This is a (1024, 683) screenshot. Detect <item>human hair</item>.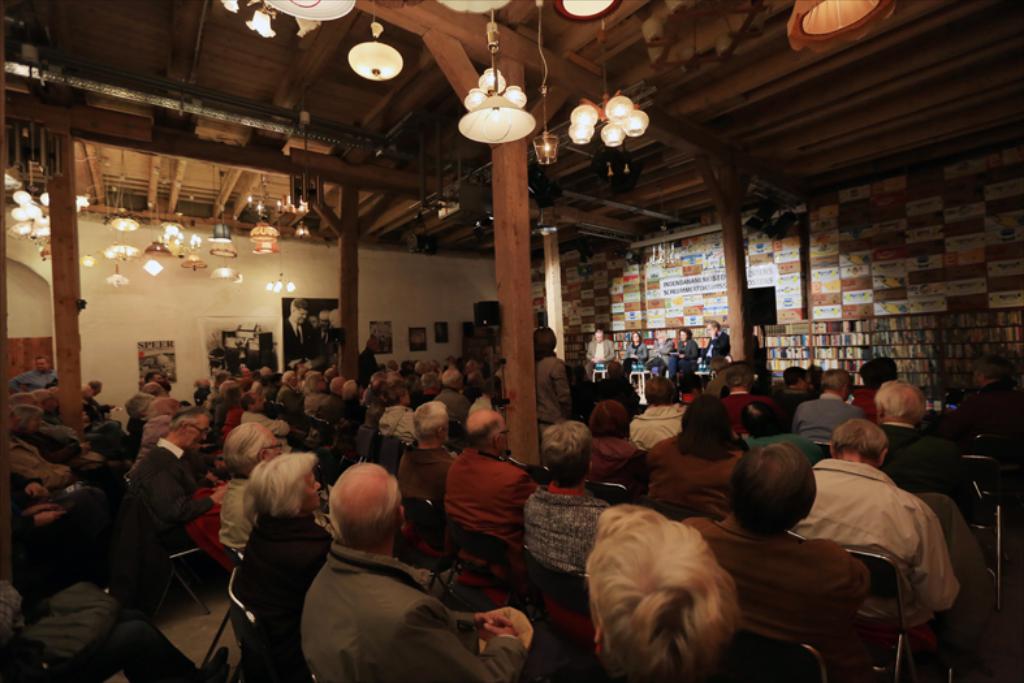
box(342, 375, 357, 402).
